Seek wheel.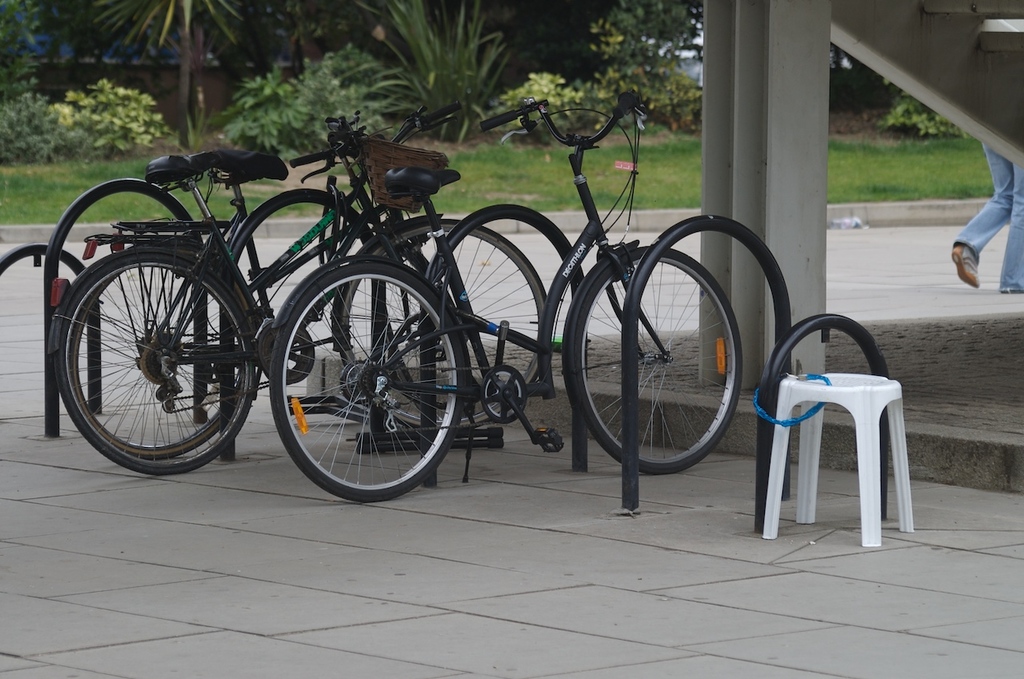
{"x1": 69, "y1": 246, "x2": 250, "y2": 455}.
